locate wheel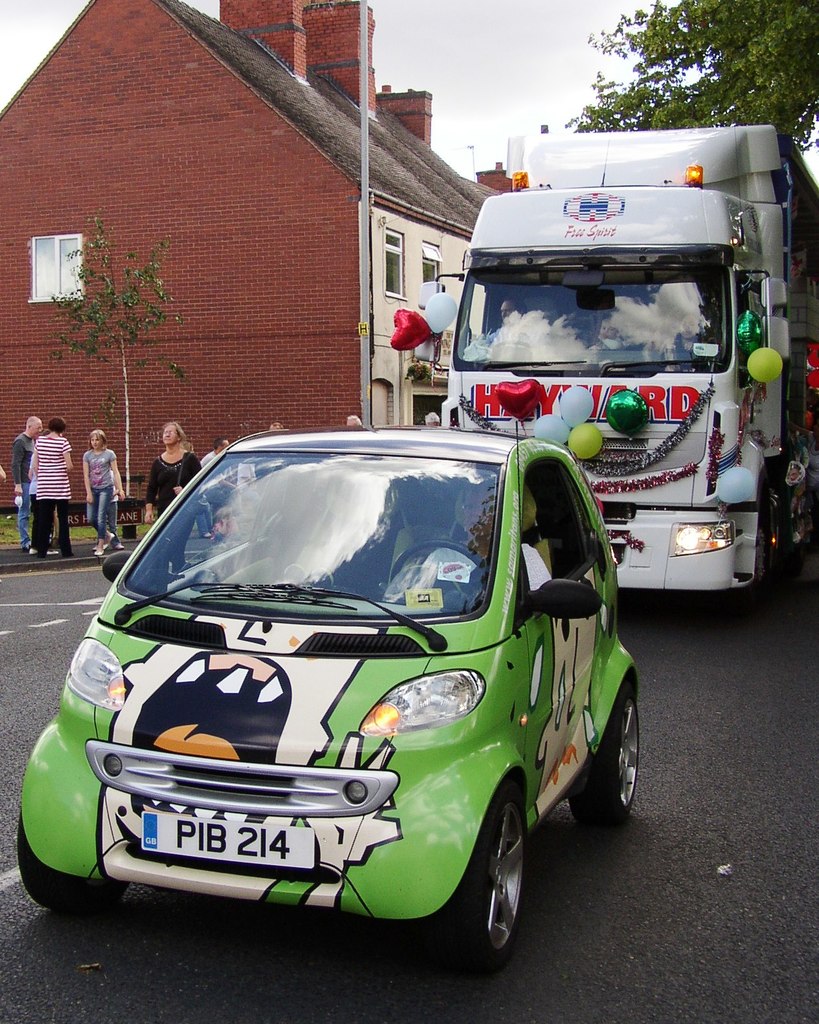
l=496, t=336, r=530, b=349
